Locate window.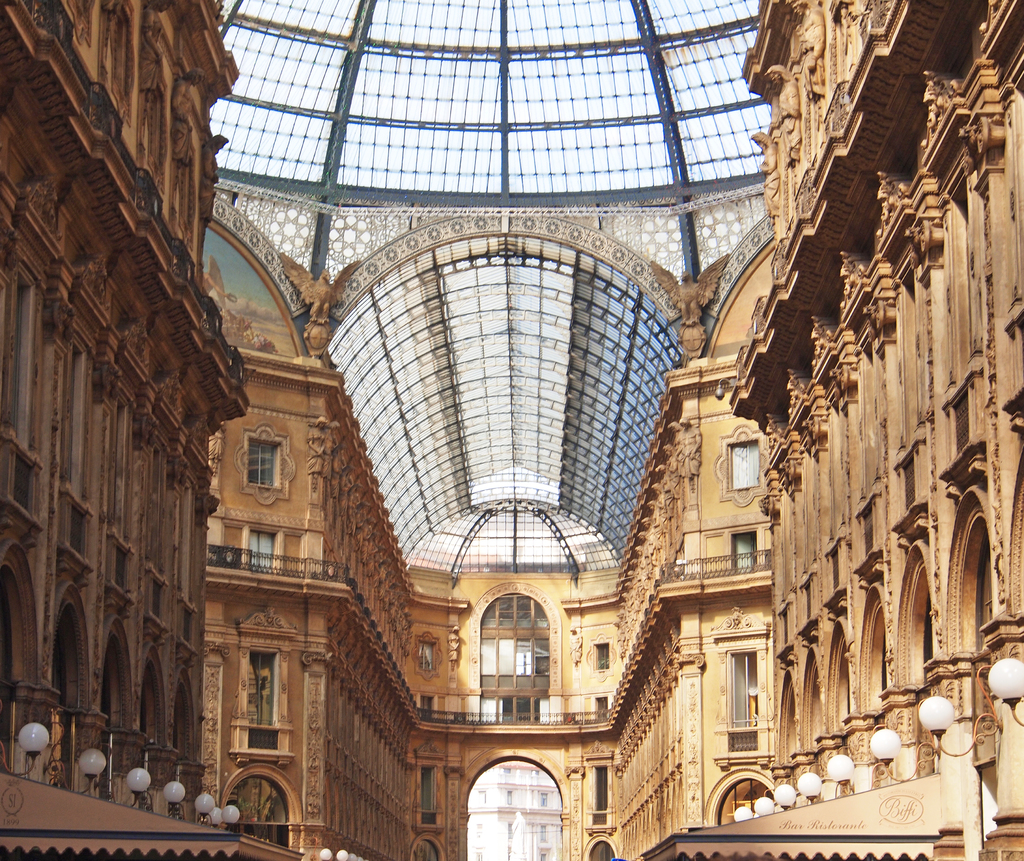
Bounding box: locate(721, 443, 770, 489).
